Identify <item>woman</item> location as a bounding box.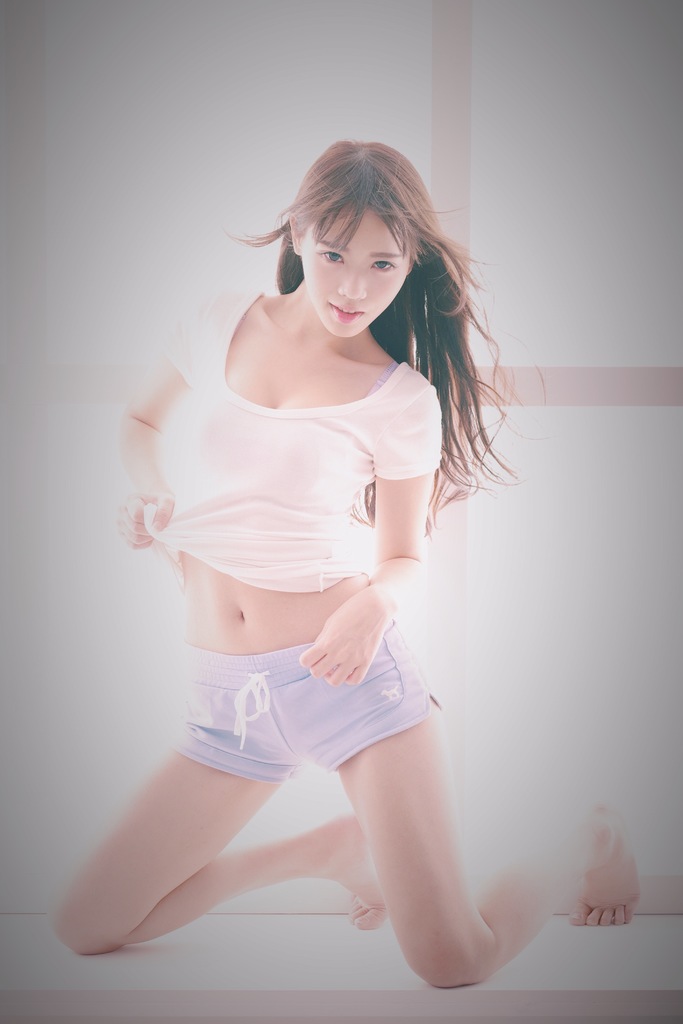
(x1=31, y1=138, x2=652, y2=988).
